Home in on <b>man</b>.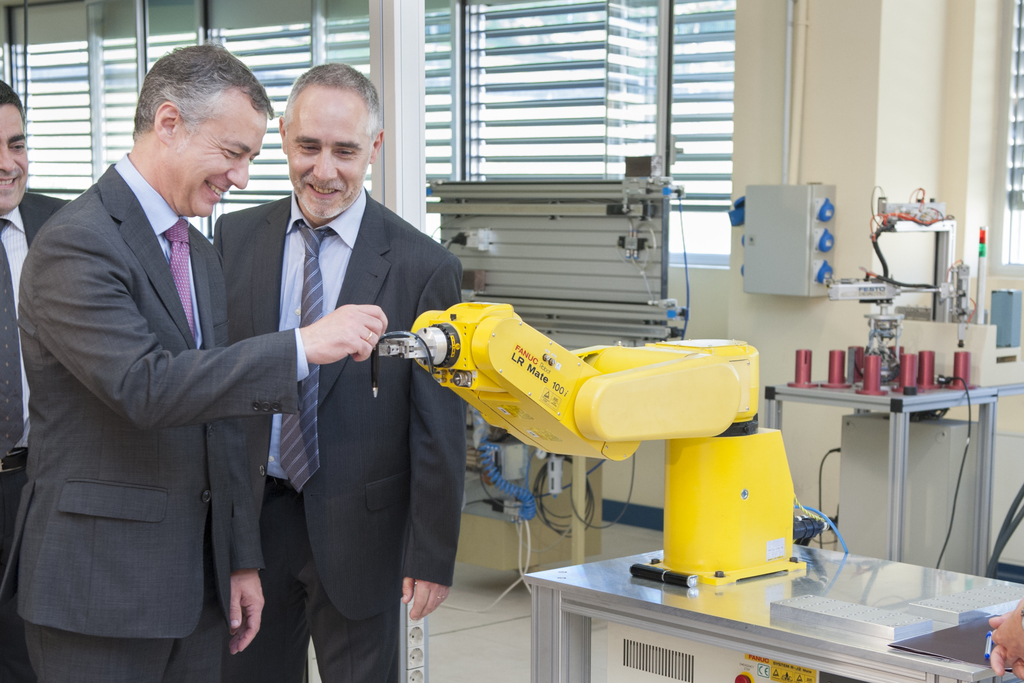
Homed in at (x1=2, y1=42, x2=308, y2=682).
